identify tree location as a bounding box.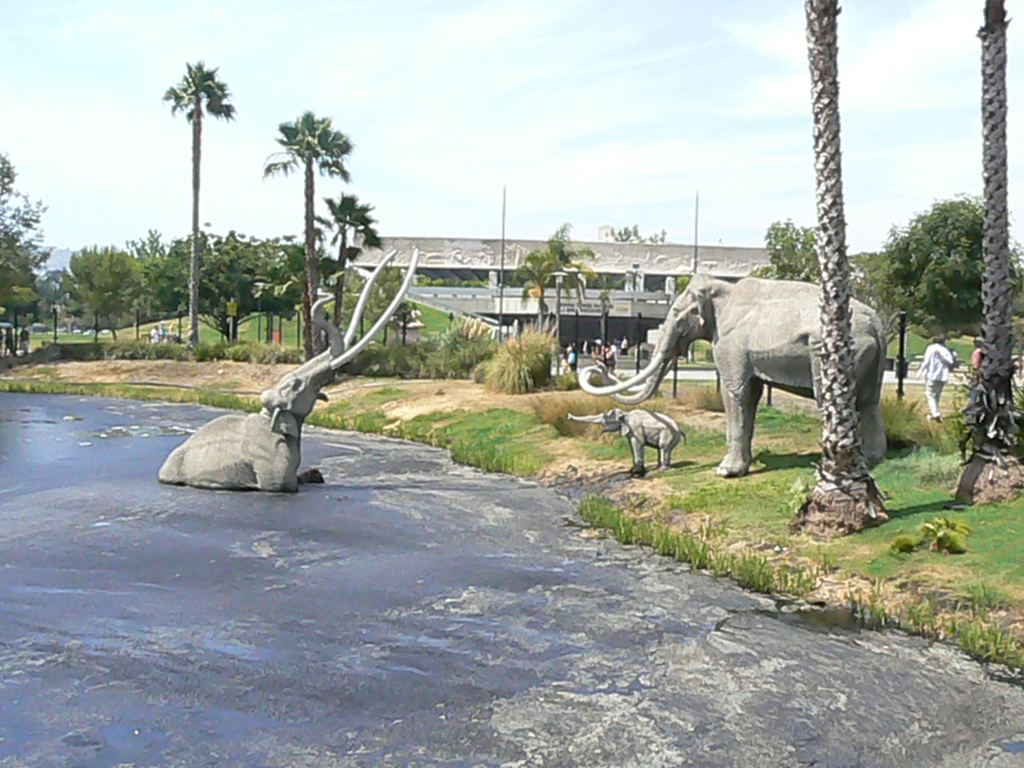
box=[750, 216, 819, 284].
